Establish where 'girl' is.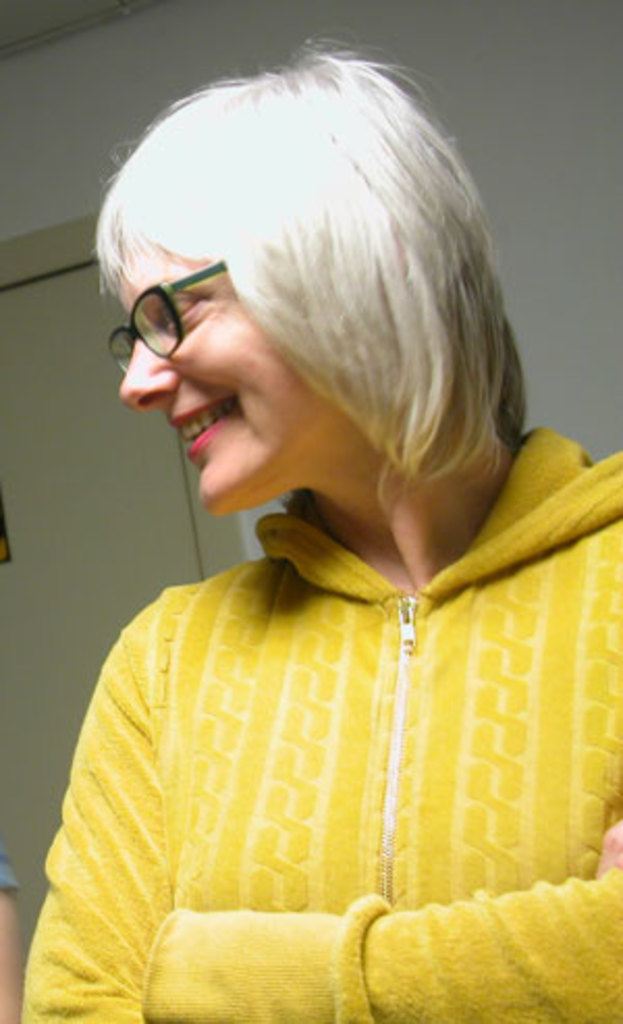
Established at l=25, t=37, r=621, b=1022.
